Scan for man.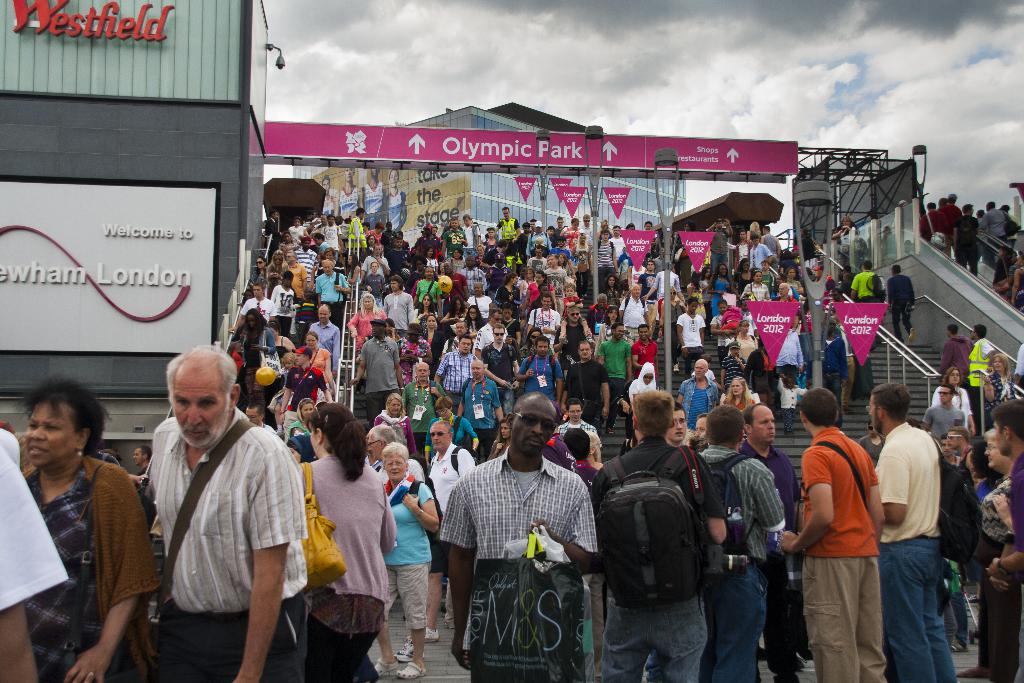
Scan result: [673,295,707,379].
